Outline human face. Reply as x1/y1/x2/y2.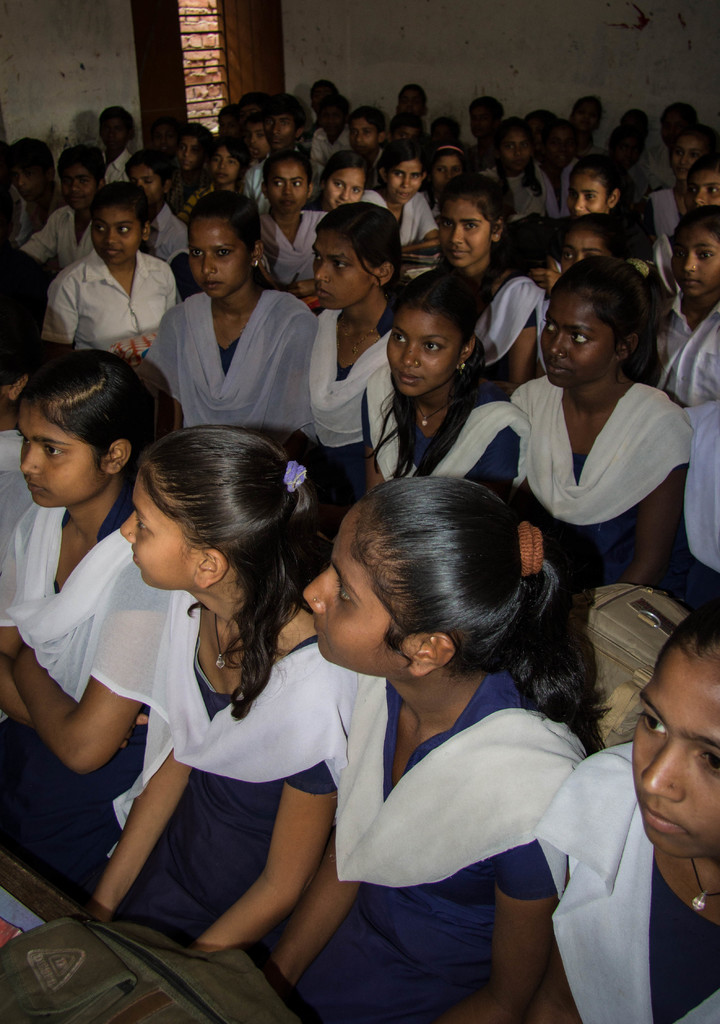
19/396/107/500.
